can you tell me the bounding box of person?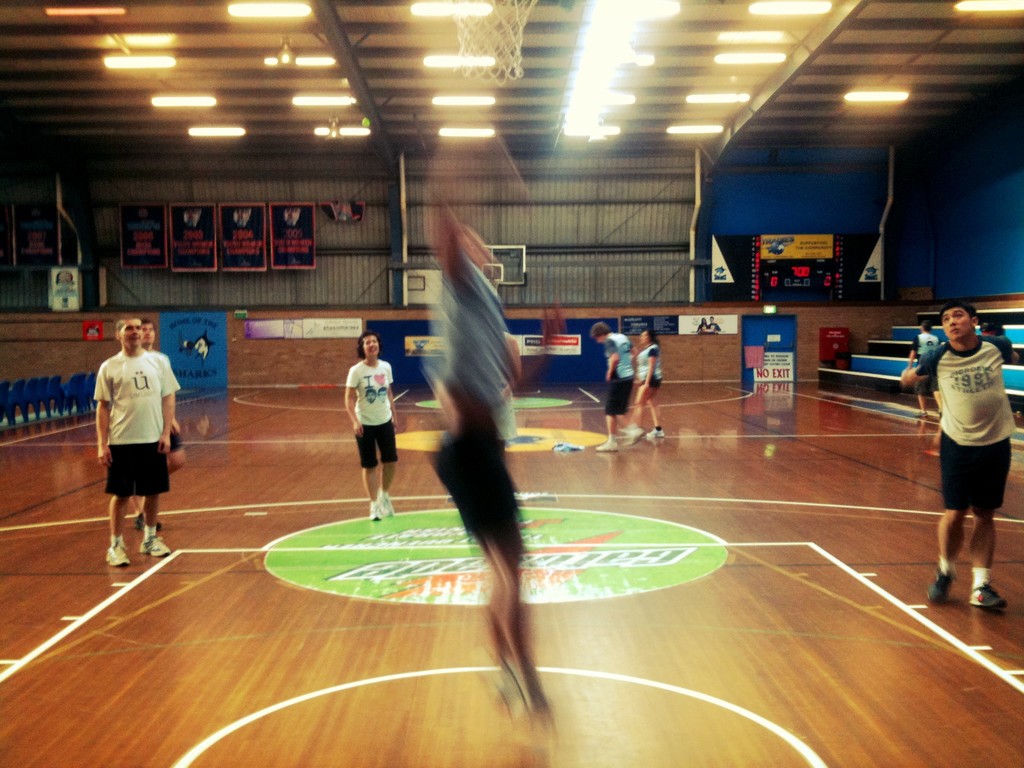
bbox=(346, 328, 400, 520).
